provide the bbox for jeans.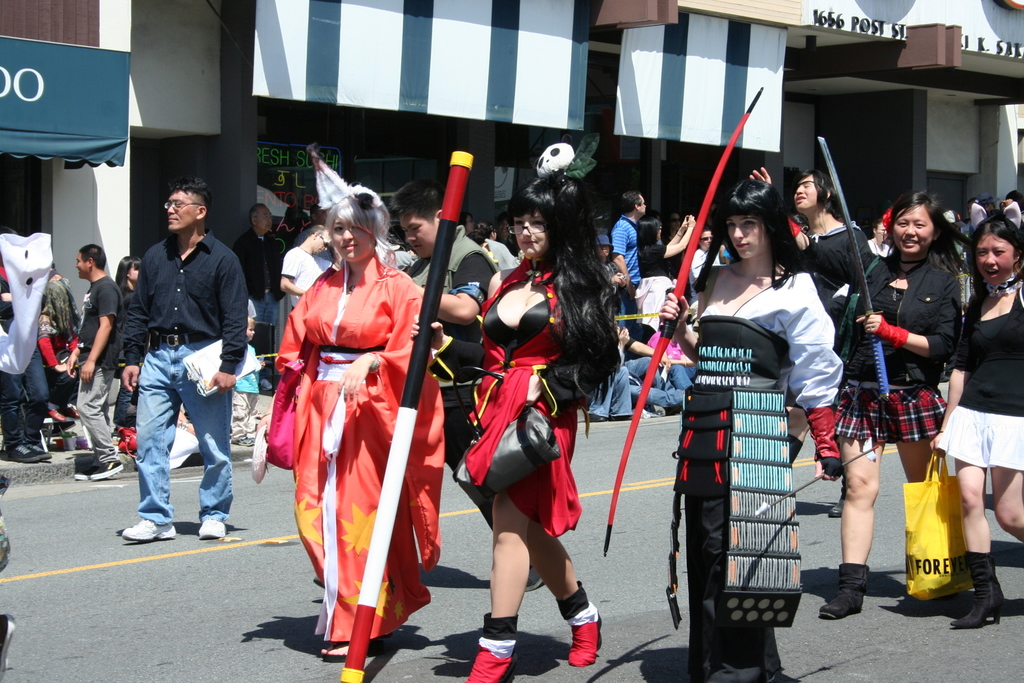
locate(132, 333, 232, 527).
